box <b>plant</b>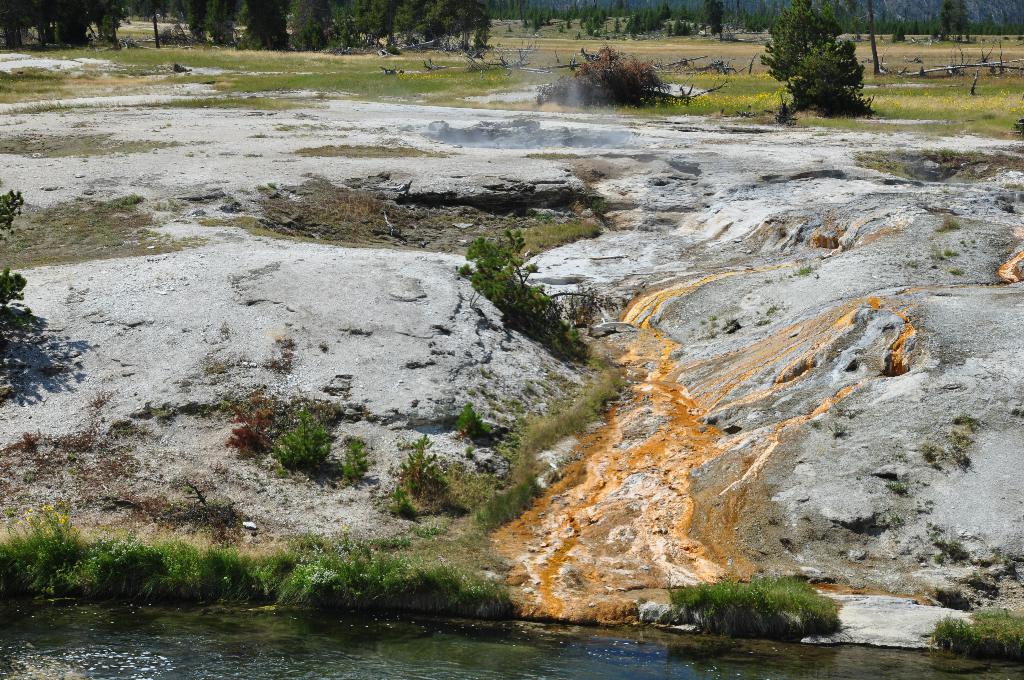
(938,537,968,557)
